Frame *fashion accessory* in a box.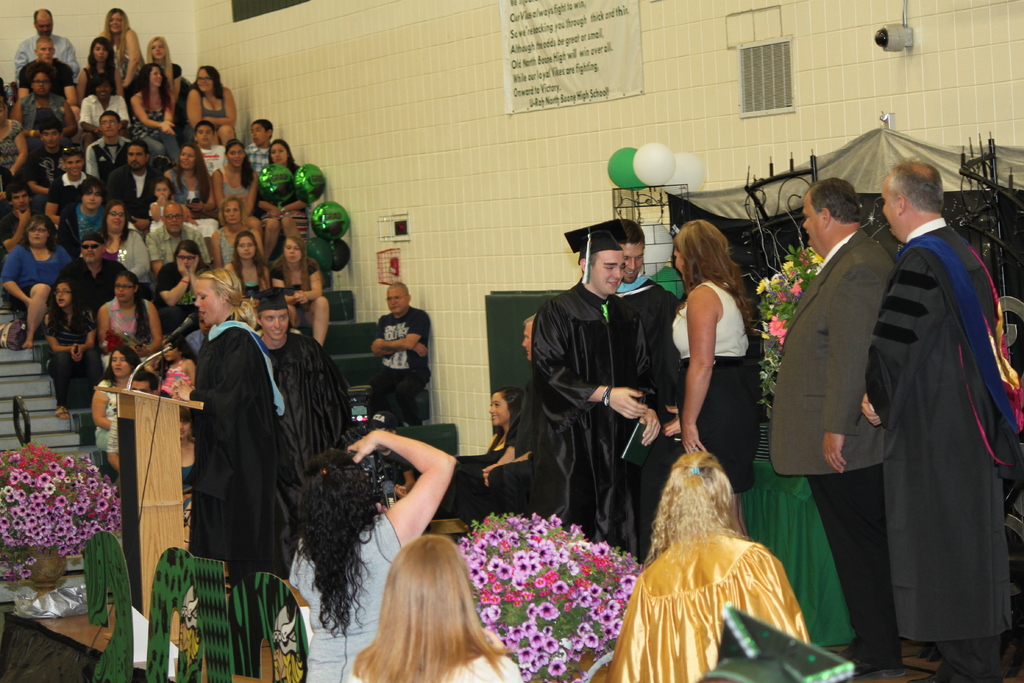
Rect(317, 466, 330, 477).
